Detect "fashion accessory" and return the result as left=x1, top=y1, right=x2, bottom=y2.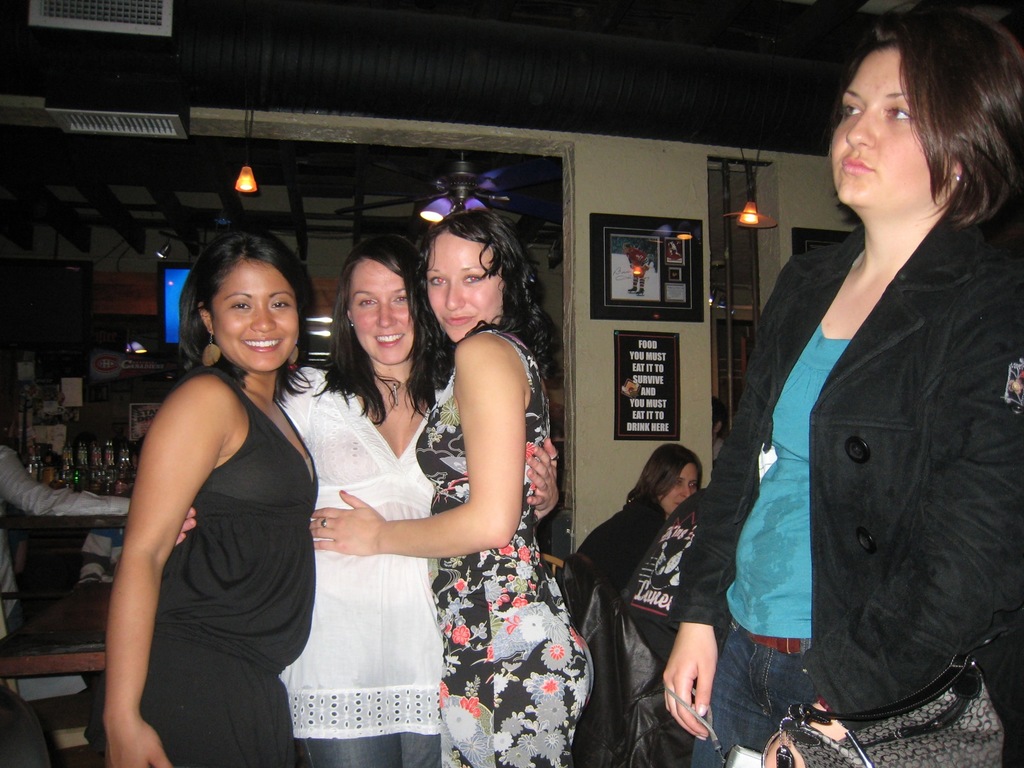
left=761, top=642, right=1008, bottom=767.
